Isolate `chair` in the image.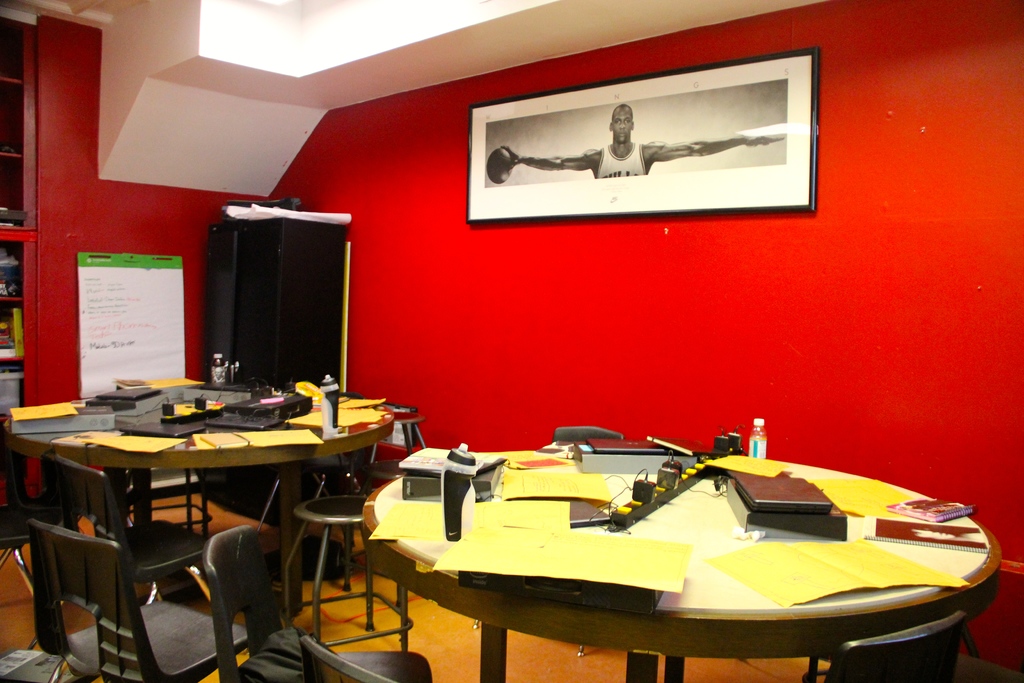
Isolated region: 198 525 431 682.
